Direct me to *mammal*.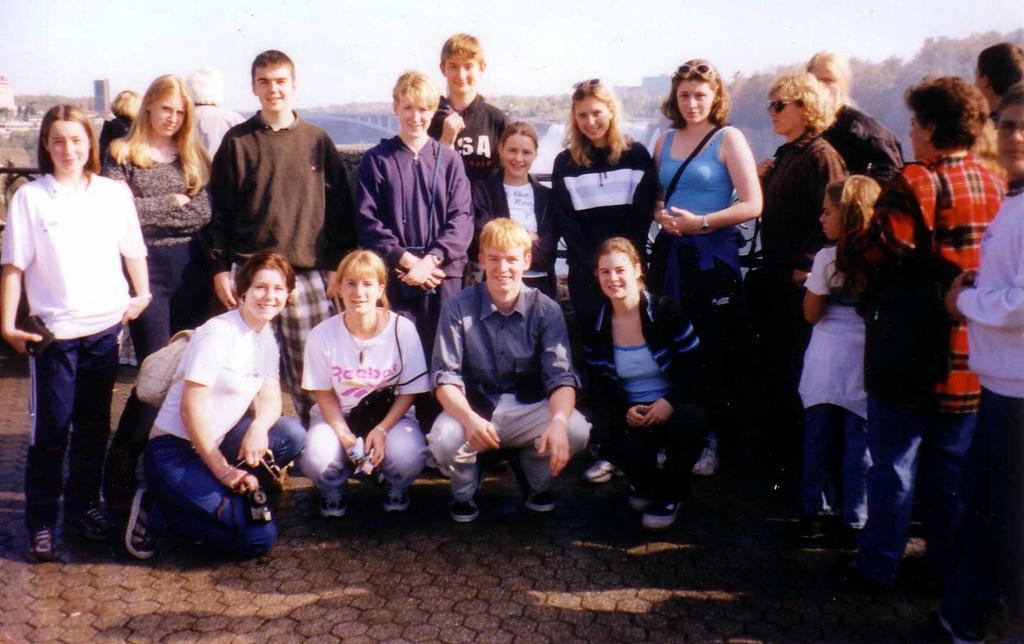
Direction: crop(572, 235, 723, 531).
